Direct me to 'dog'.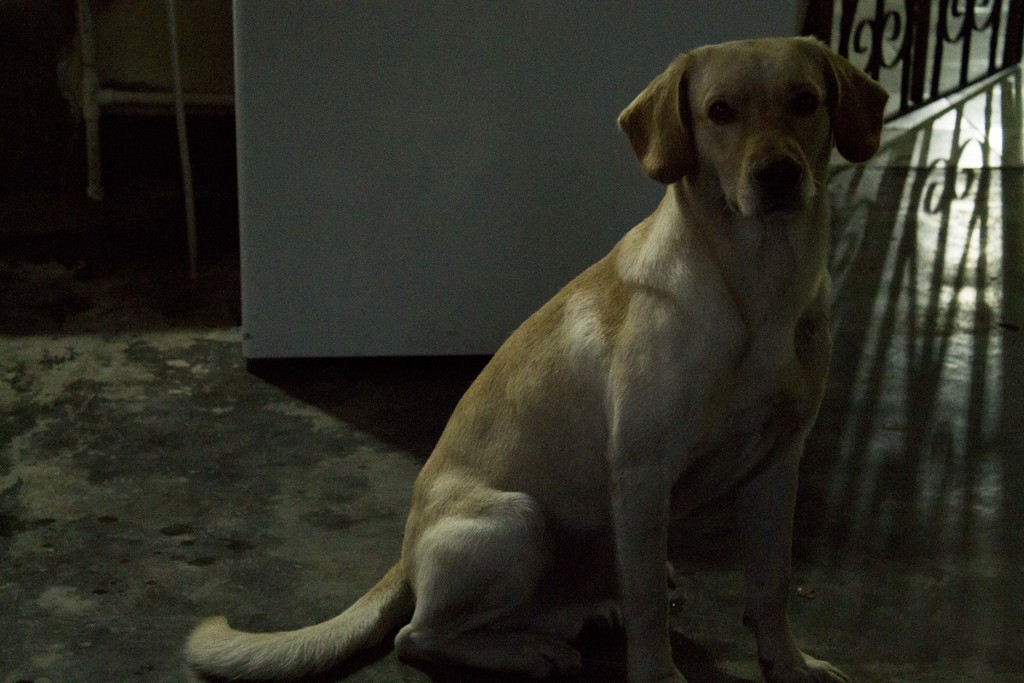
Direction: 187, 37, 897, 682.
